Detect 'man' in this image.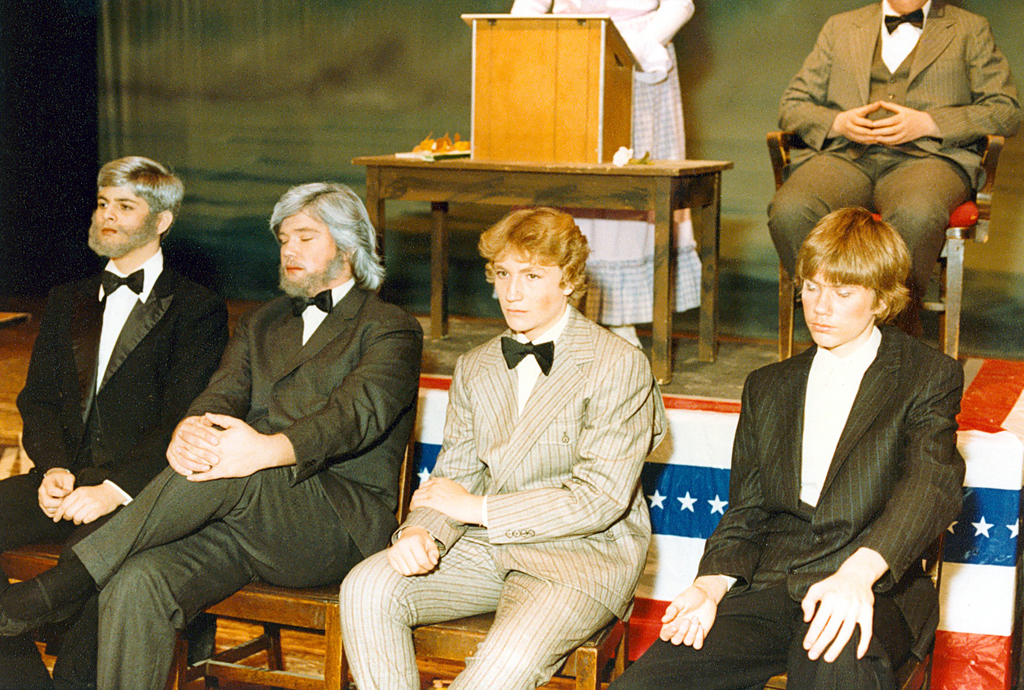
Detection: l=0, t=179, r=426, b=689.
